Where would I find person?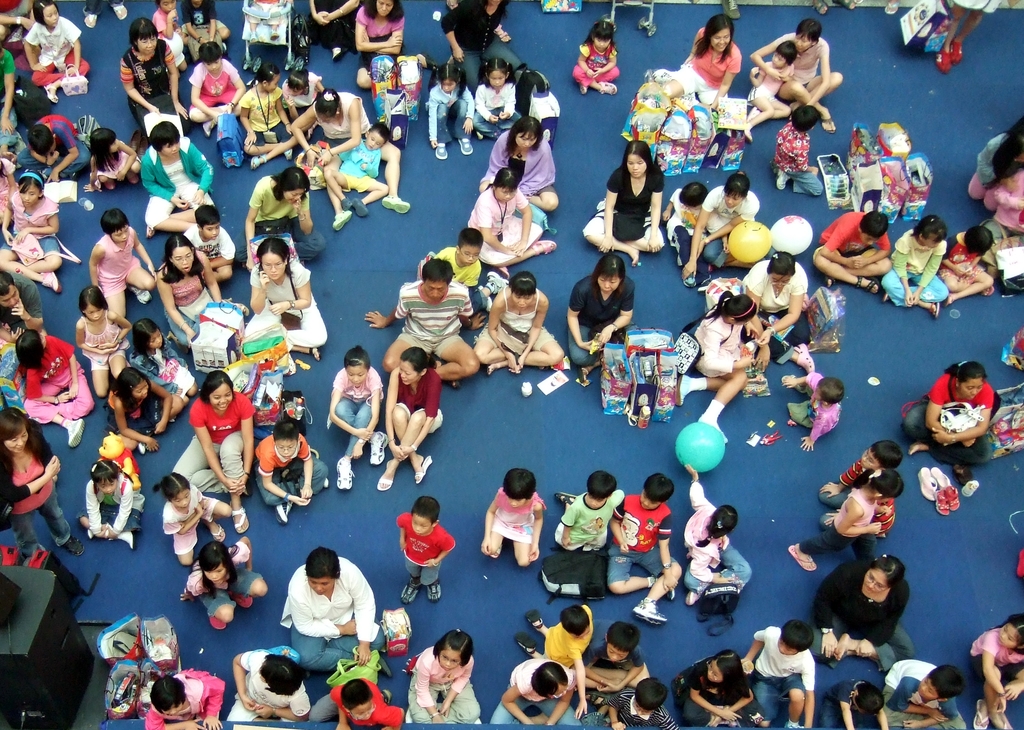
At [564, 252, 638, 384].
